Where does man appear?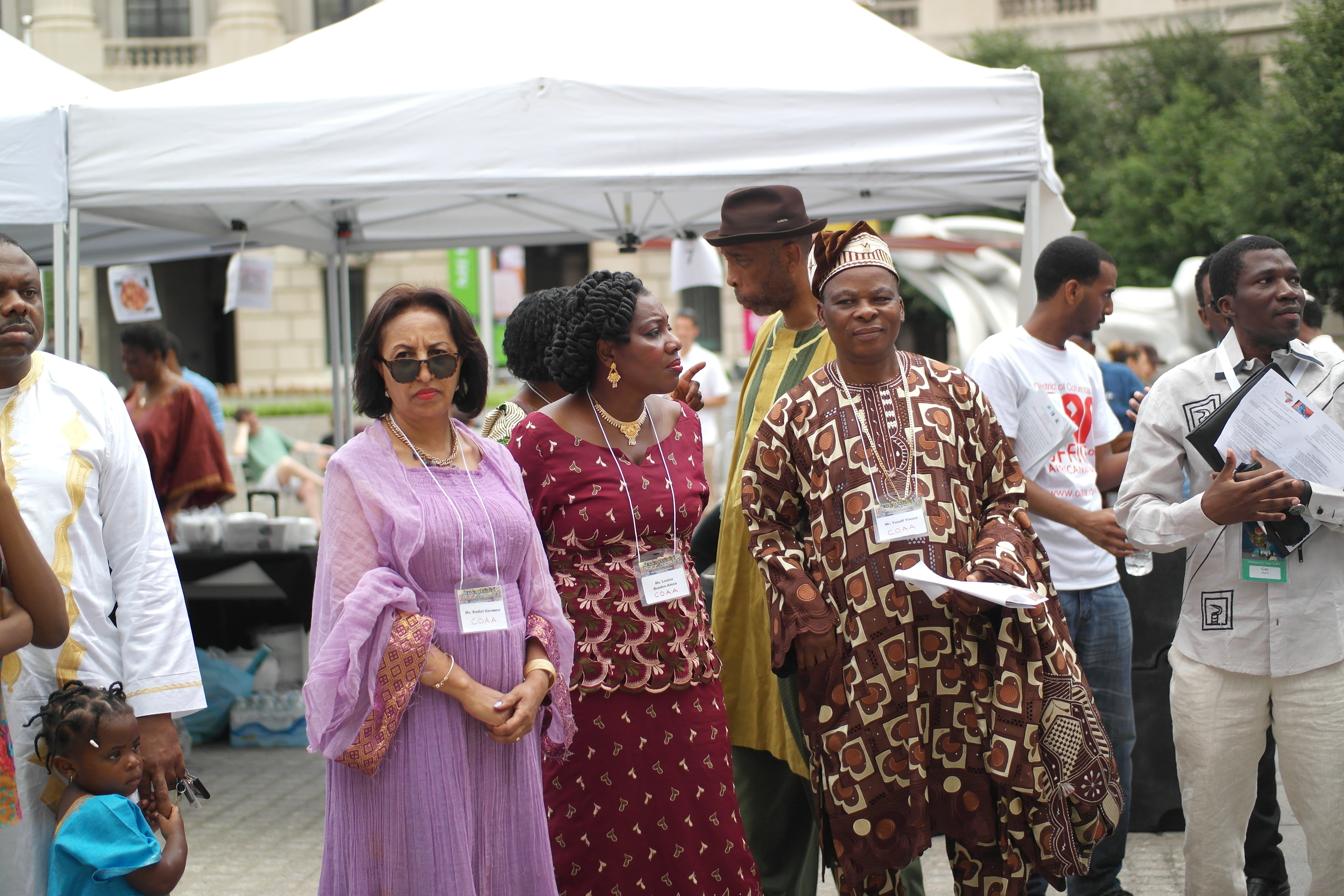
Appears at bbox=(318, 73, 330, 97).
